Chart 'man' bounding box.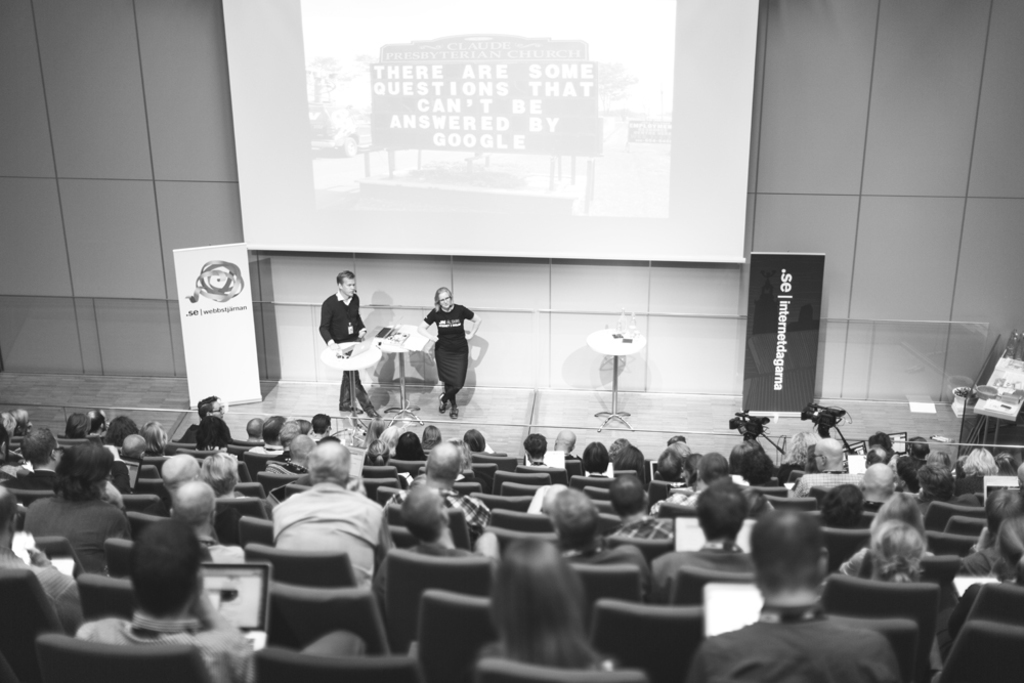
Charted: l=599, t=471, r=678, b=546.
